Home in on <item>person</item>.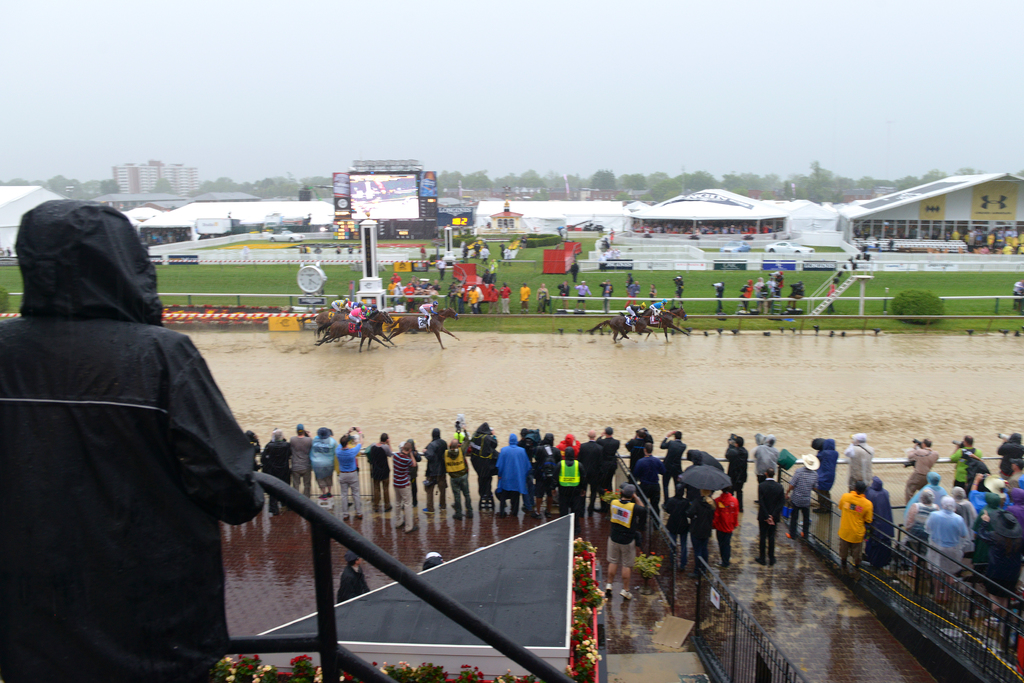
Homed in at 902,491,943,564.
